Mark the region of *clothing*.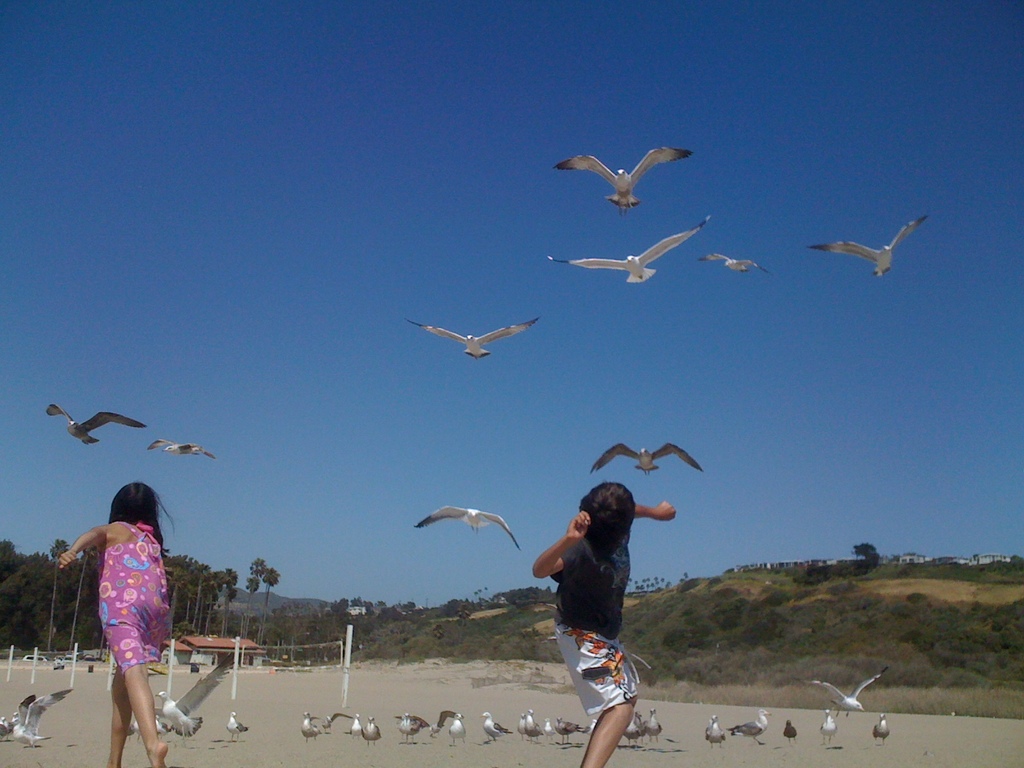
Region: [97,520,165,671].
